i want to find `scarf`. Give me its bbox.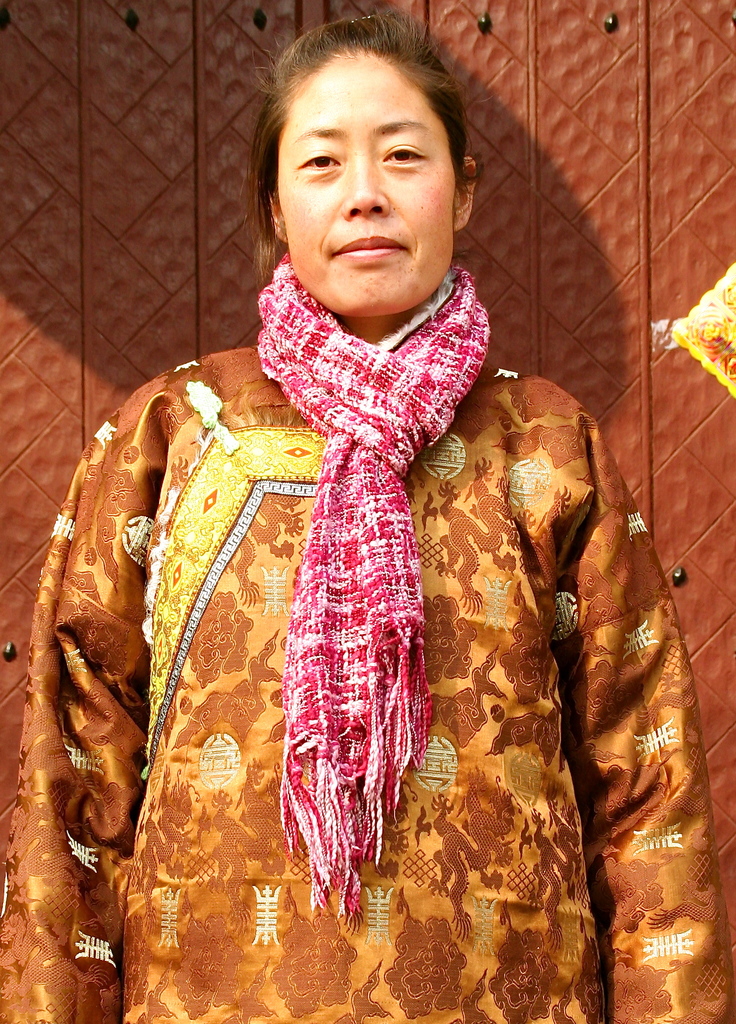
detection(246, 250, 497, 920).
